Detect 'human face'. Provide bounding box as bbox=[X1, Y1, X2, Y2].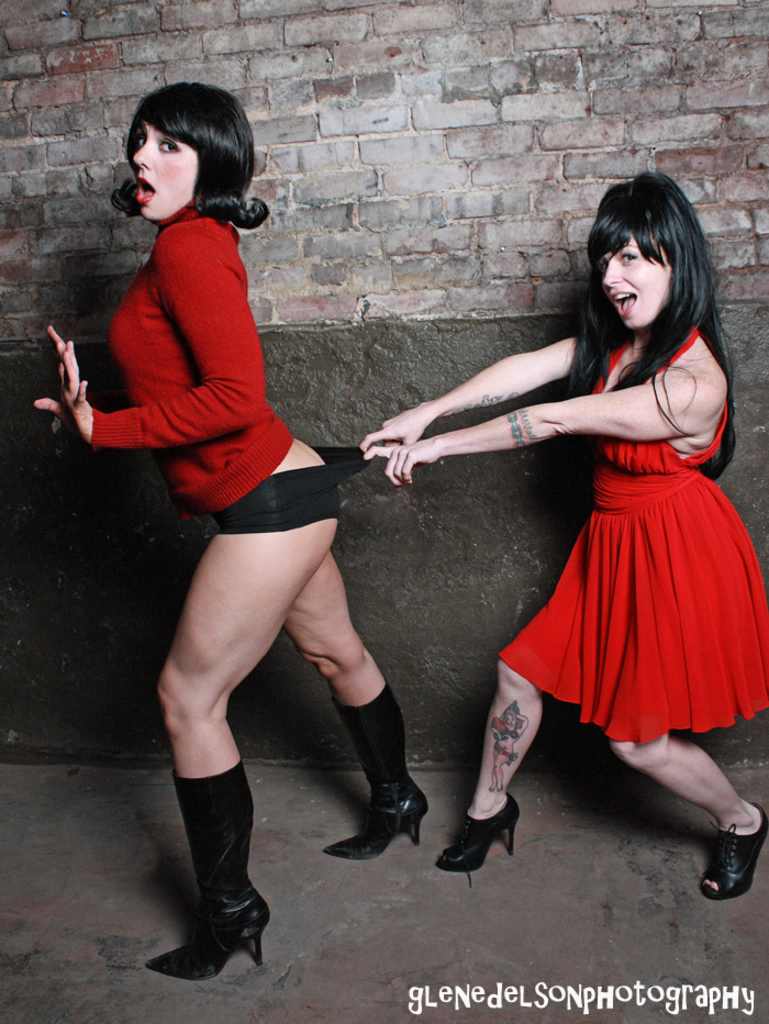
bbox=[134, 113, 202, 216].
